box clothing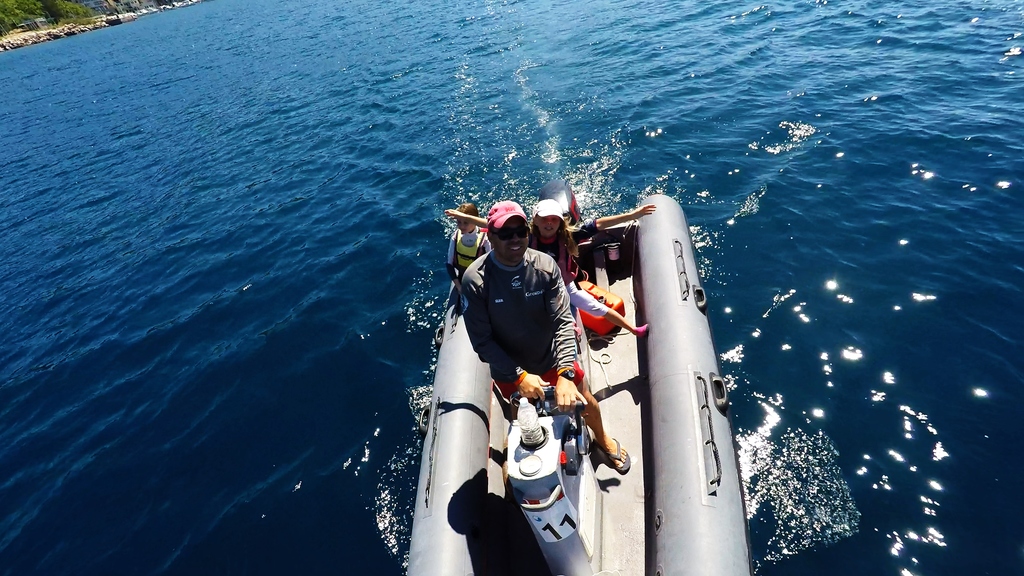
(455,208,589,460)
